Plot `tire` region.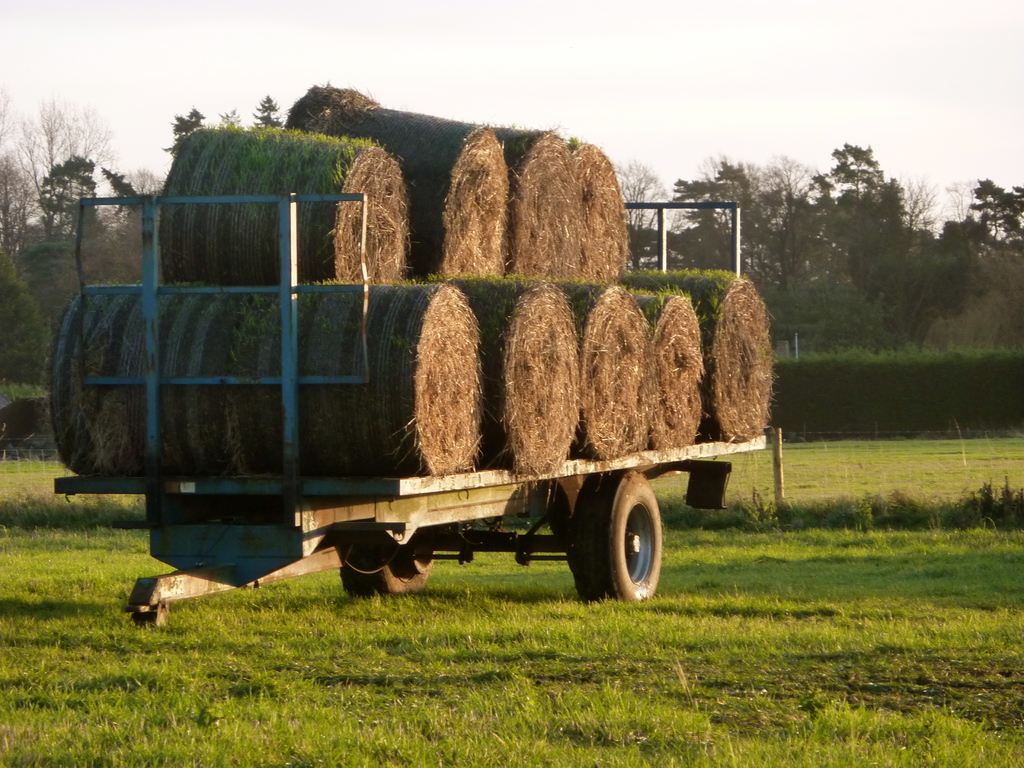
Plotted at BBox(570, 479, 673, 610).
